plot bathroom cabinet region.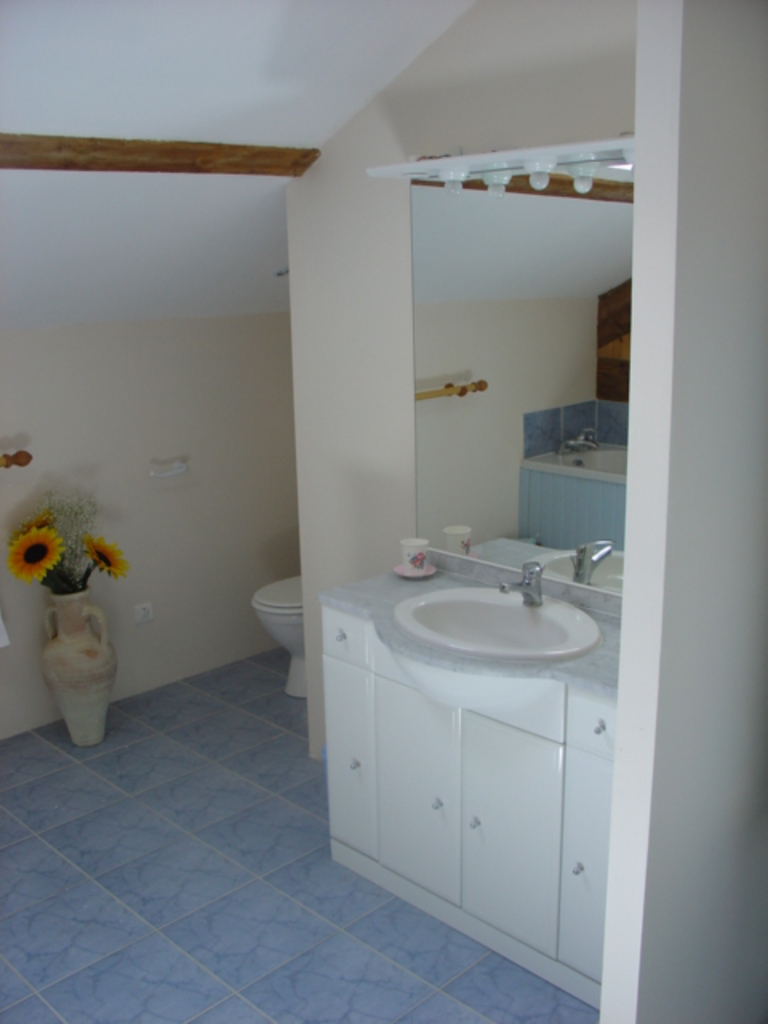
Plotted at left=314, top=552, right=640, bottom=1016.
